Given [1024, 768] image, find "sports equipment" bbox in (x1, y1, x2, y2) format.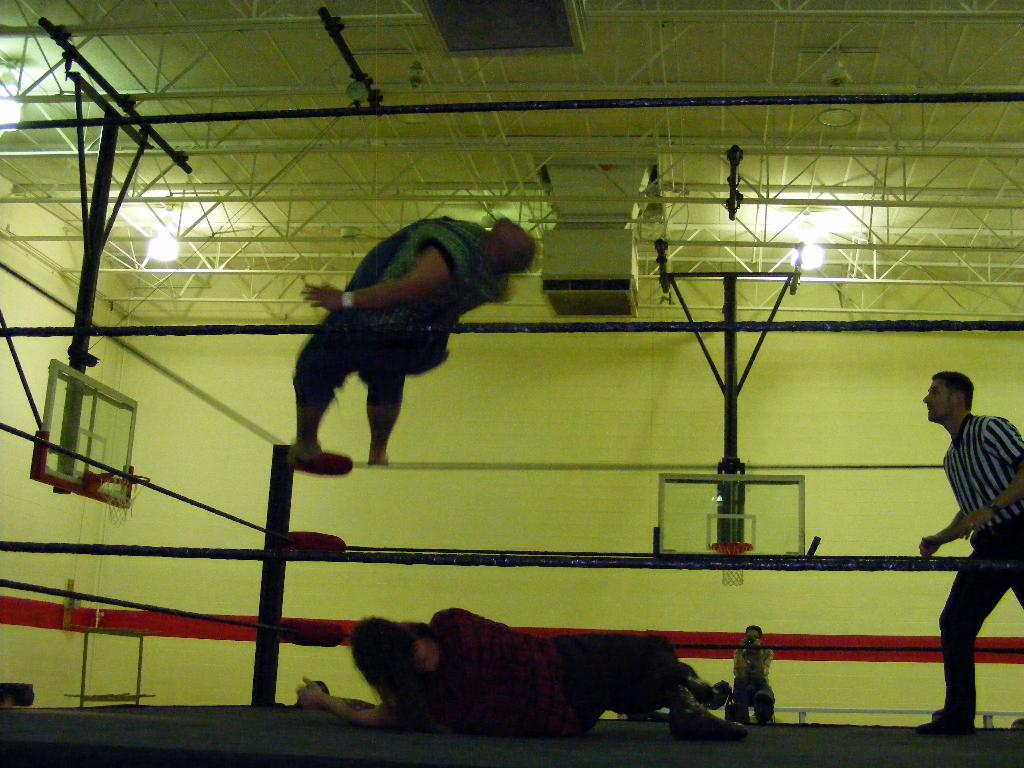
(710, 541, 752, 584).
